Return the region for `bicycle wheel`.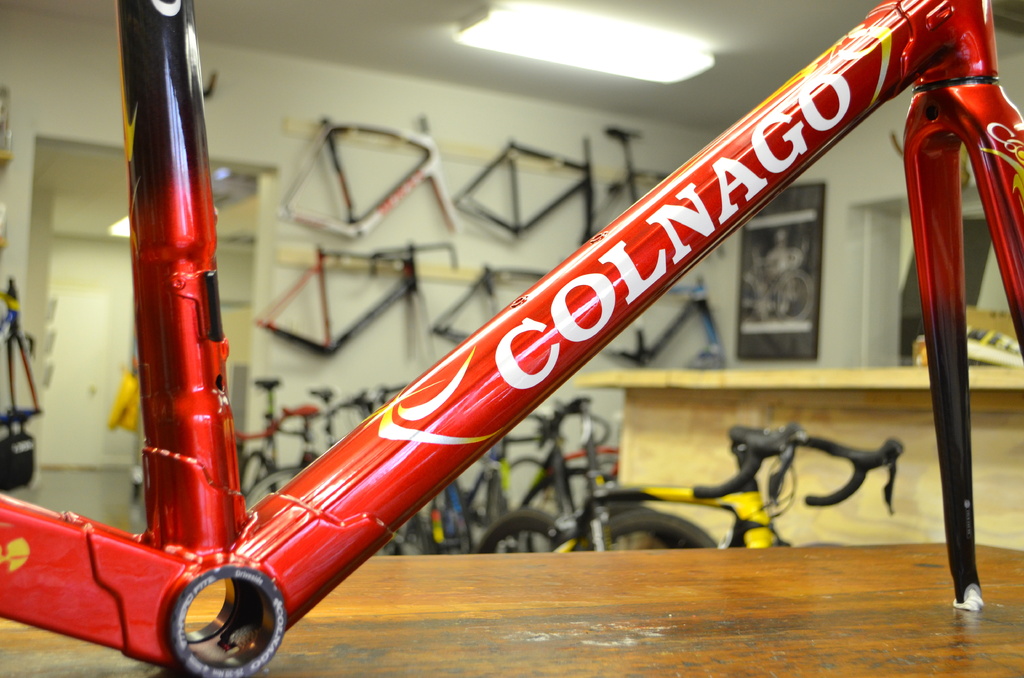
<box>477,512,560,554</box>.
